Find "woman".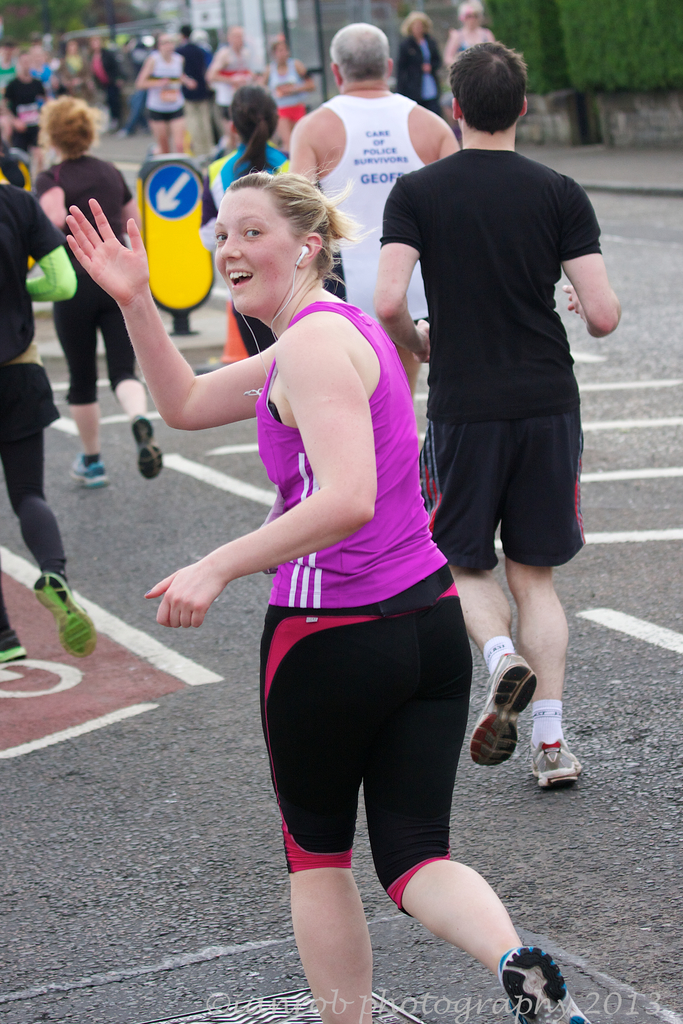
crop(36, 93, 162, 485).
